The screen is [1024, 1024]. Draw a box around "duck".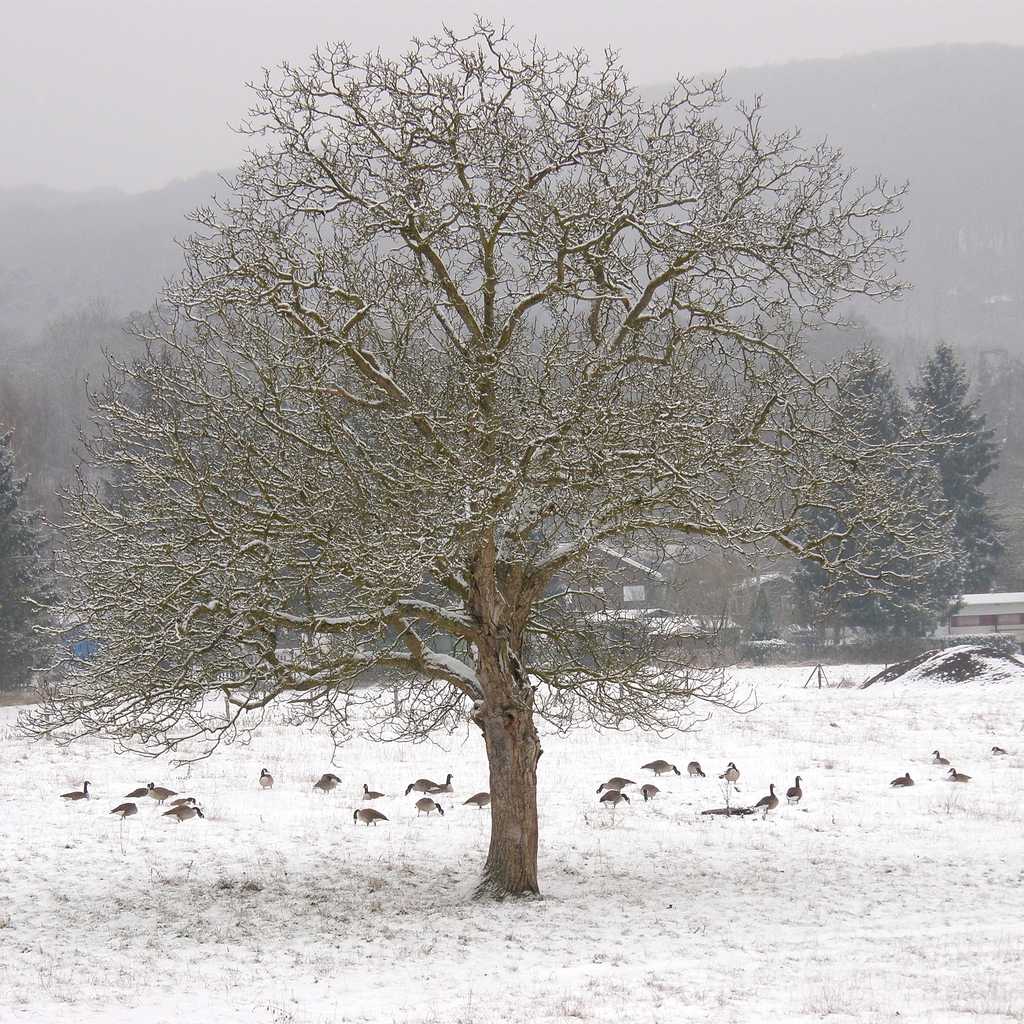
left=113, top=797, right=143, bottom=824.
